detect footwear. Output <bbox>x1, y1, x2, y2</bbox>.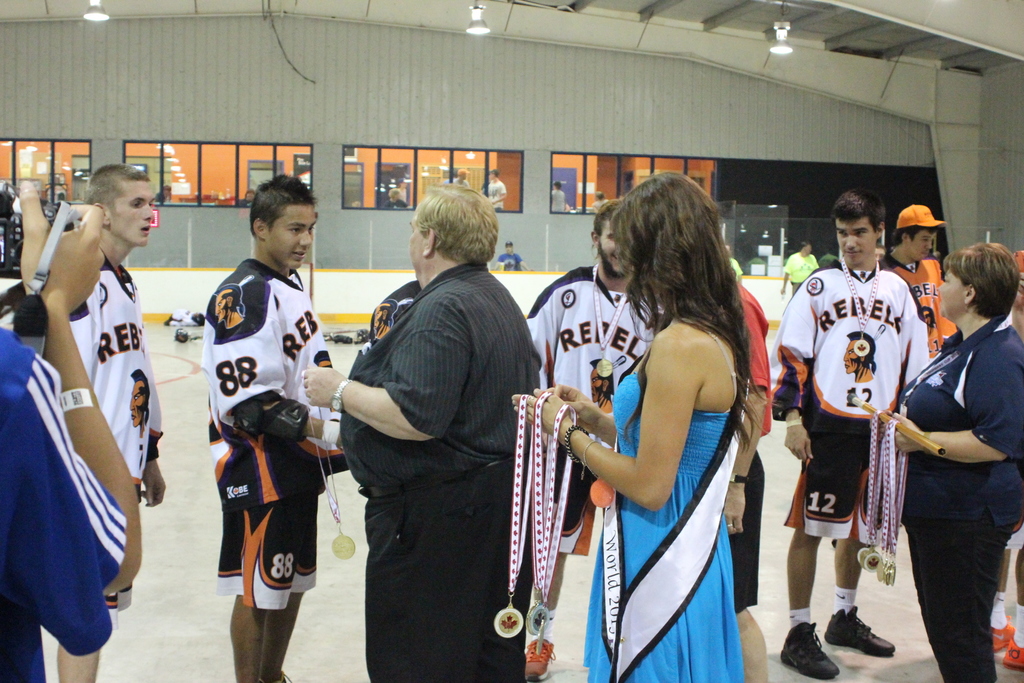
<bbox>780, 620, 841, 680</bbox>.
